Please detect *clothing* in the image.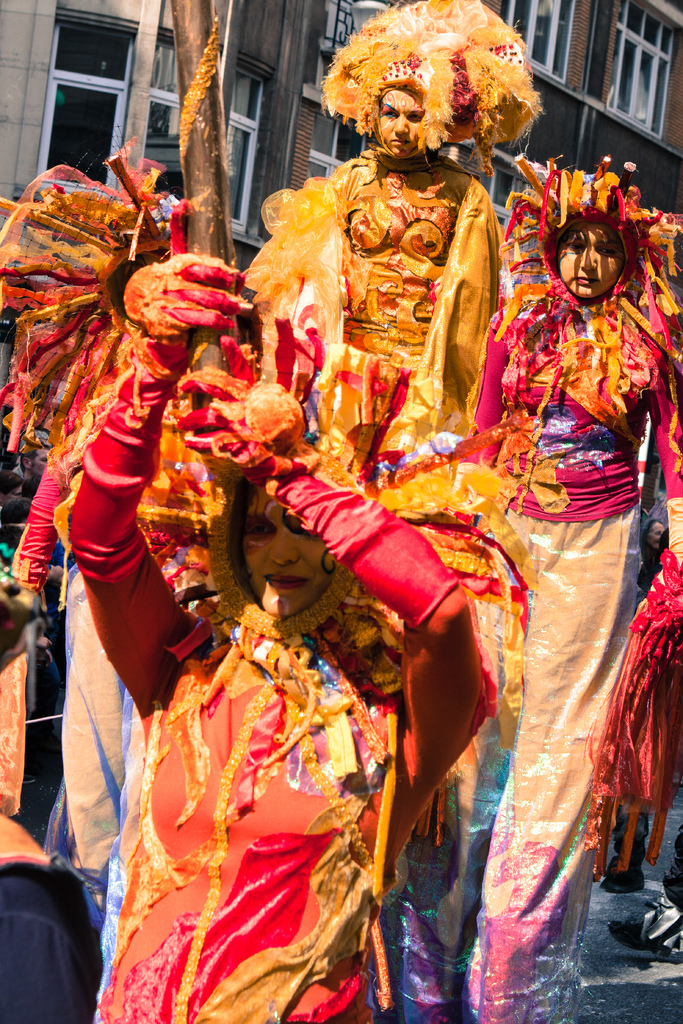
241,154,502,491.
